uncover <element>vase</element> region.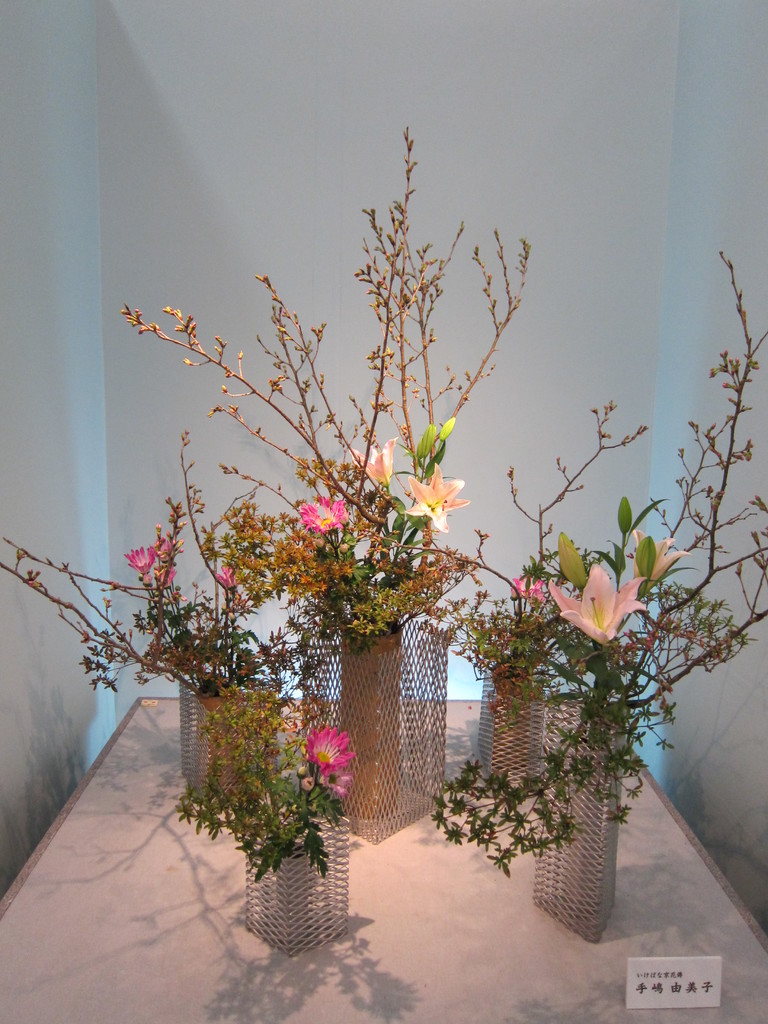
Uncovered: bbox(532, 689, 623, 944).
